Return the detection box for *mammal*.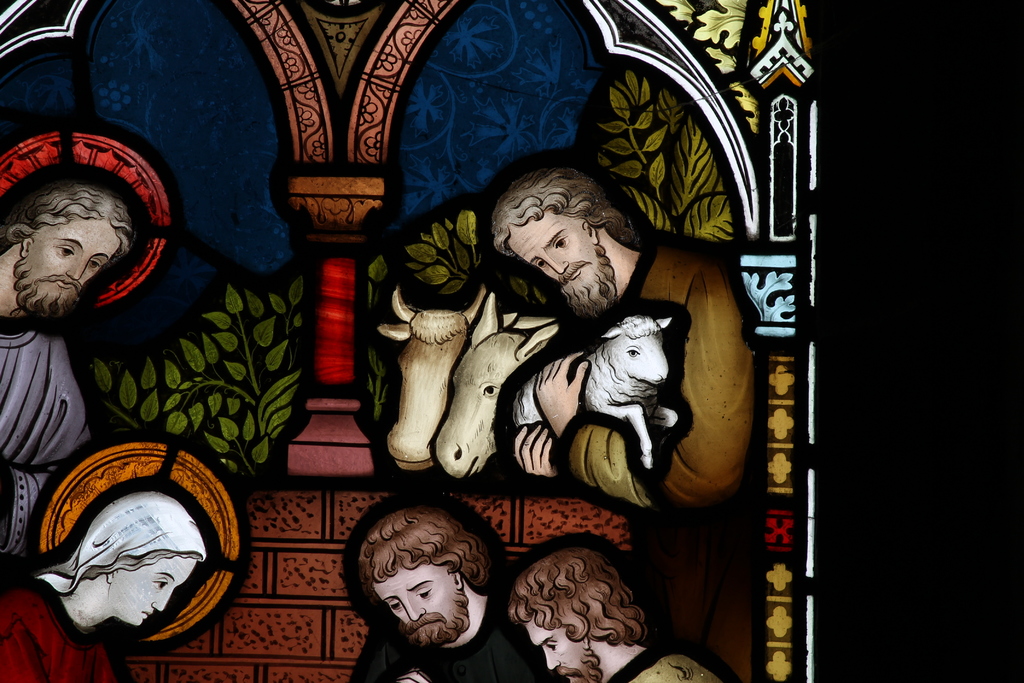
[x1=5, y1=428, x2=252, y2=682].
